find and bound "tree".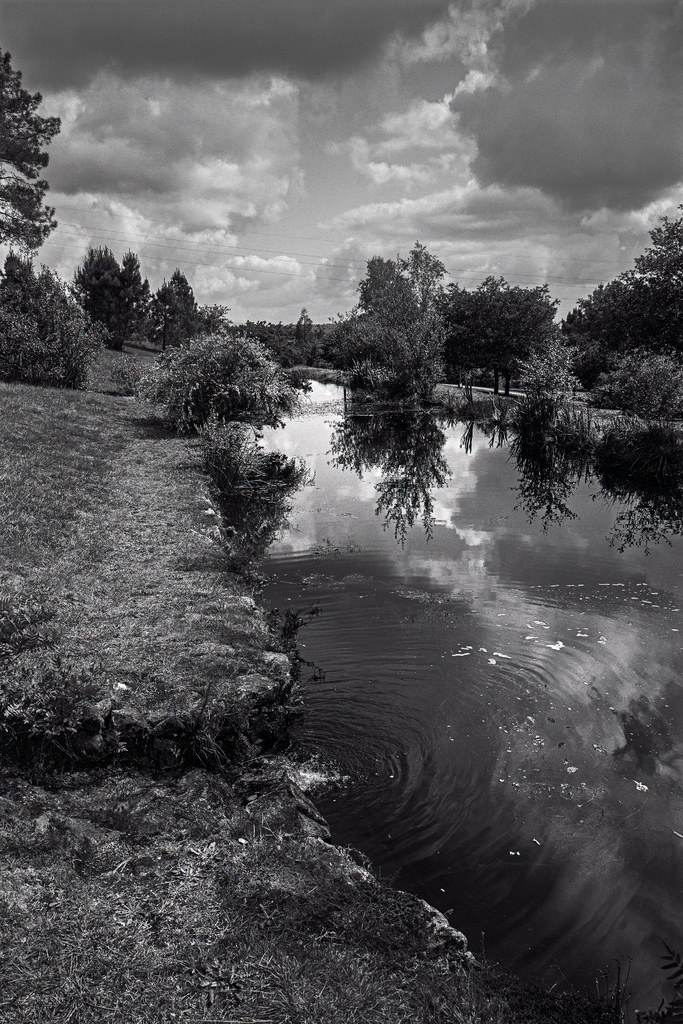
Bound: 0:45:65:258.
